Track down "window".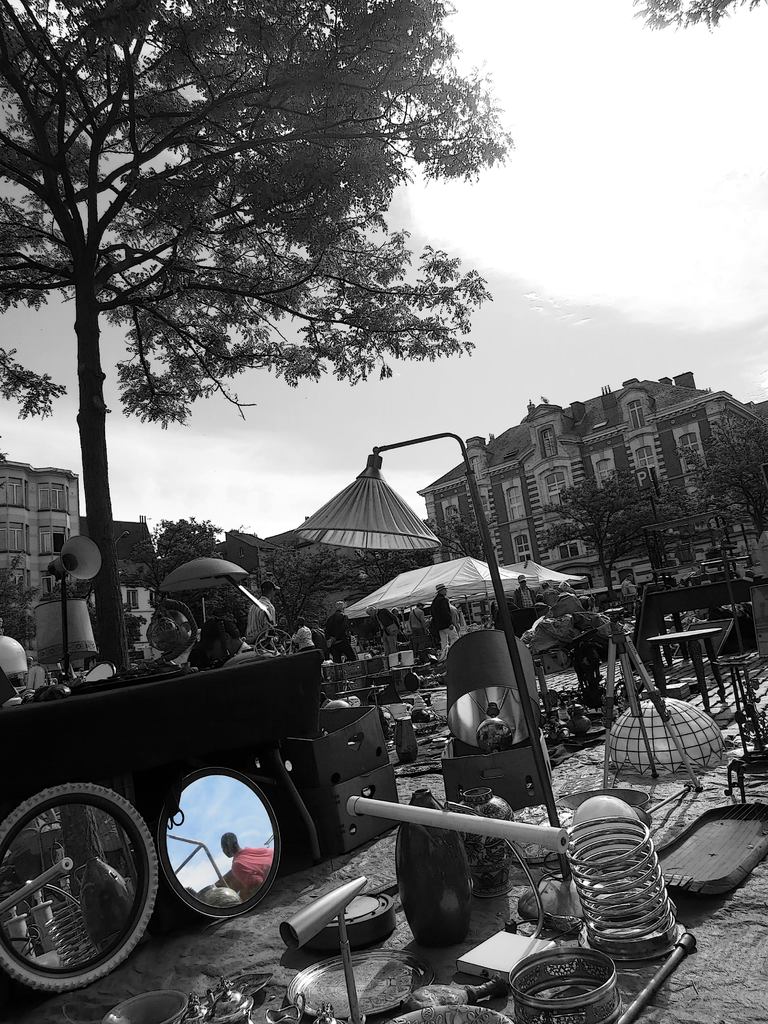
Tracked to 236, 547, 243, 560.
